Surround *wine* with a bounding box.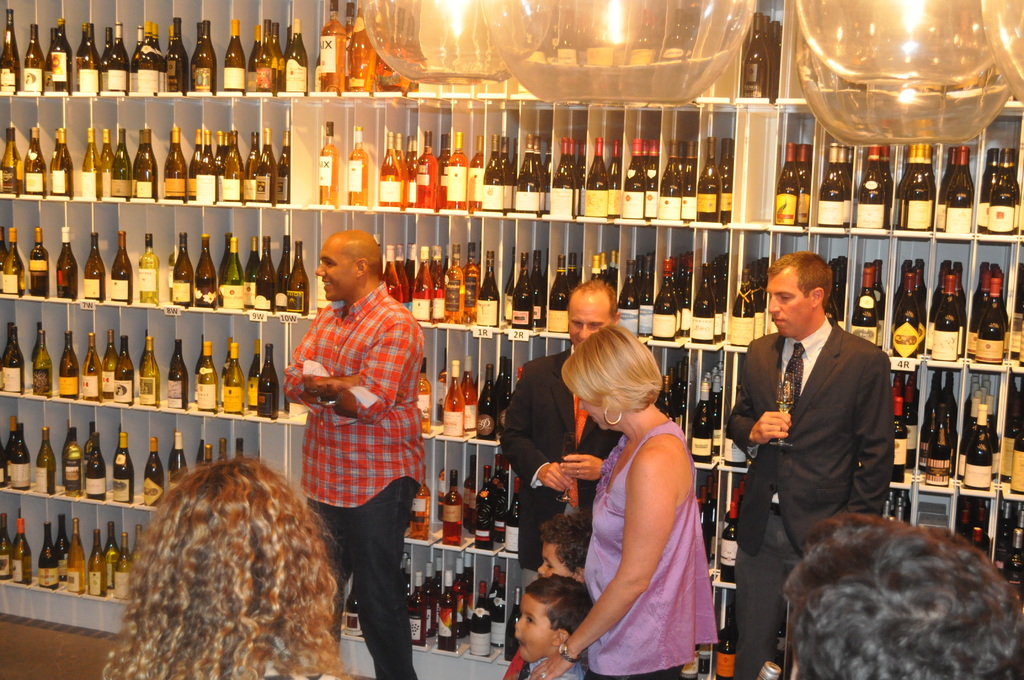
crop(0, 8, 20, 95).
